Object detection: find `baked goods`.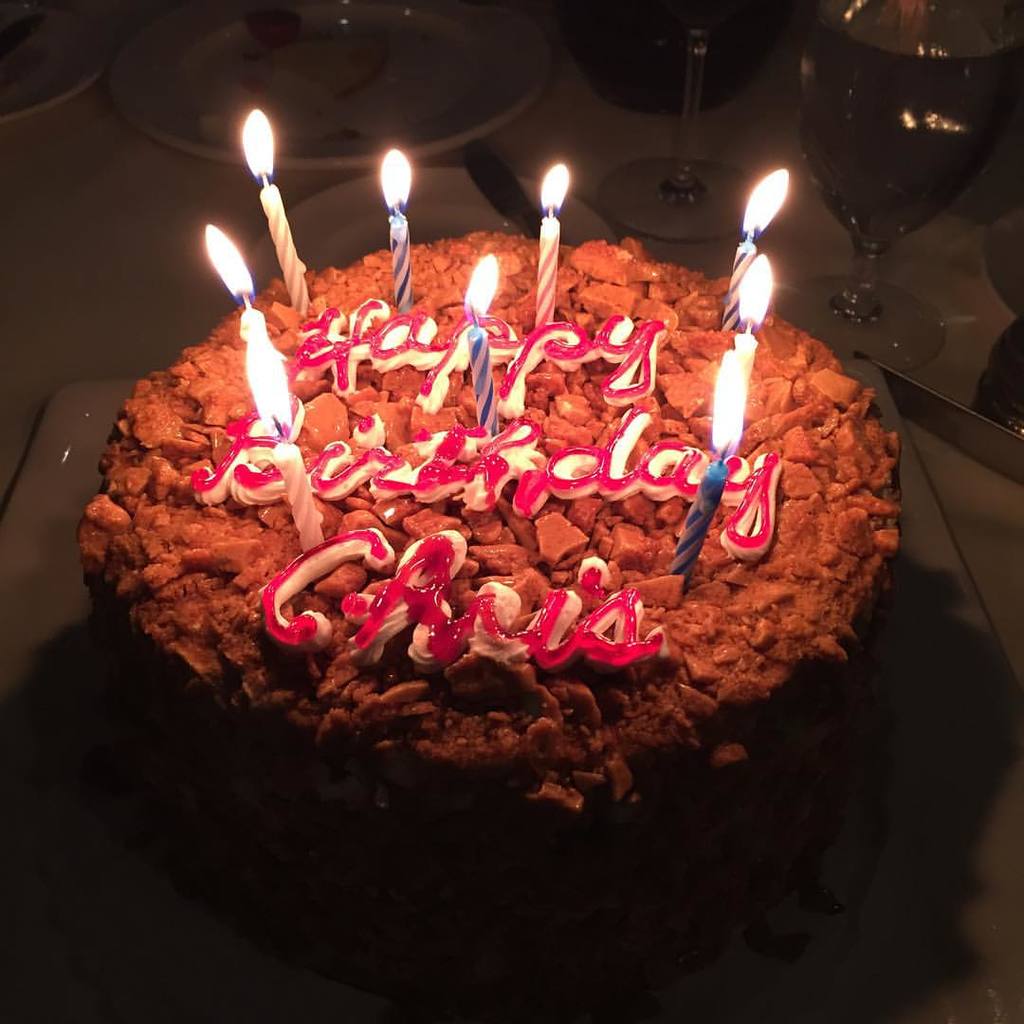
bbox=[67, 222, 914, 835].
